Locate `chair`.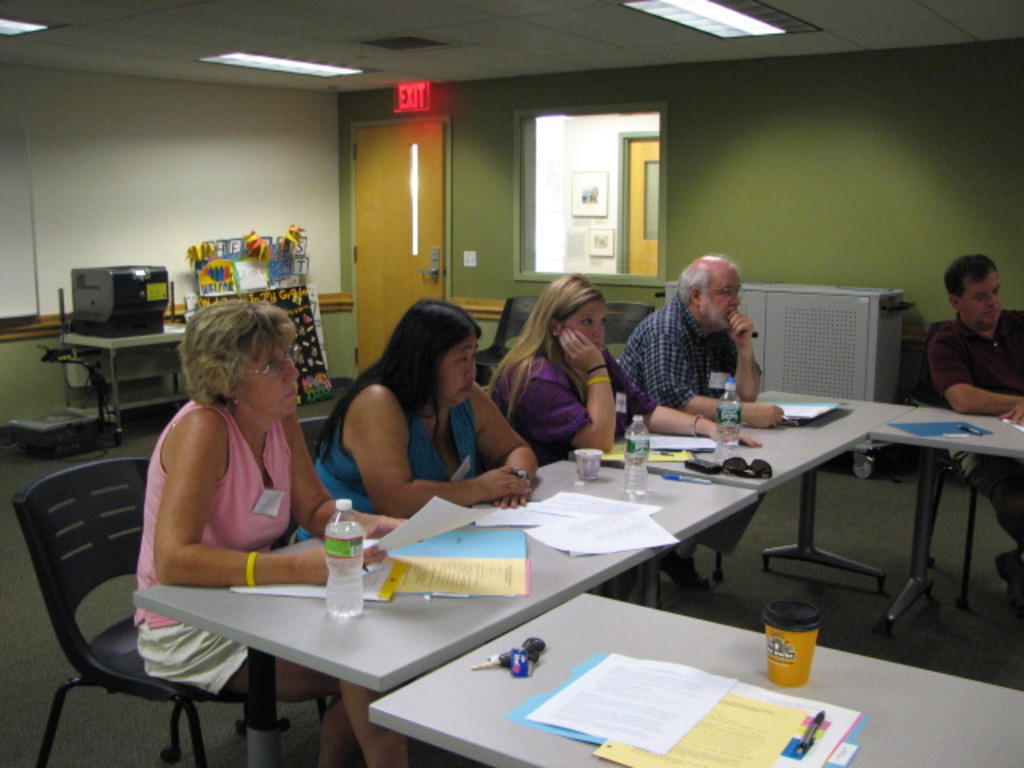
Bounding box: (left=902, top=317, right=989, bottom=614).
